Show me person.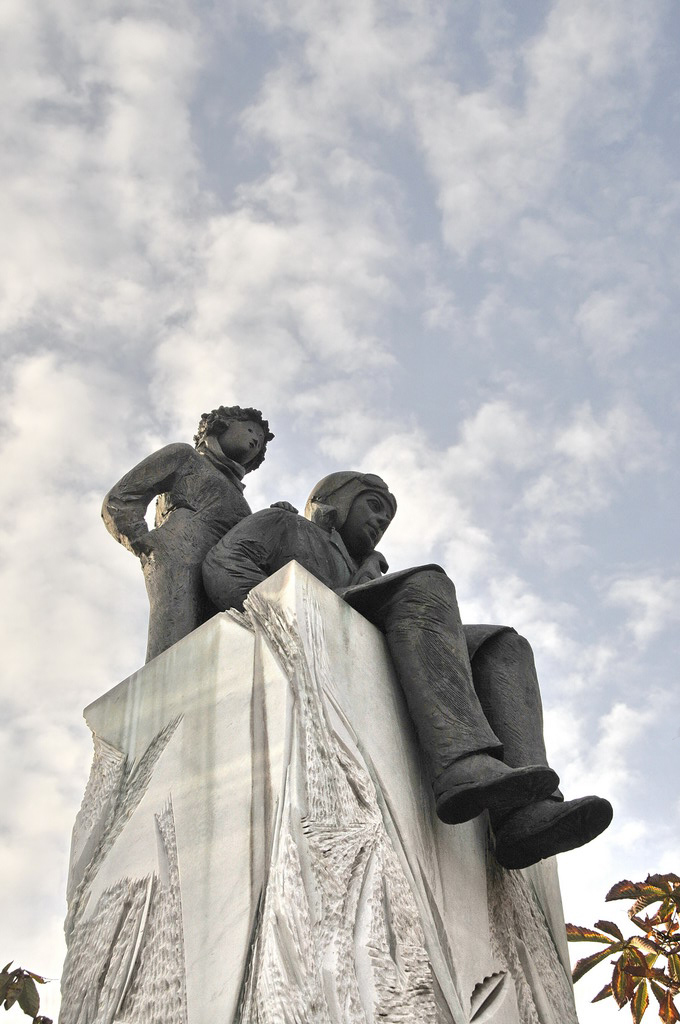
person is here: [206, 476, 611, 873].
